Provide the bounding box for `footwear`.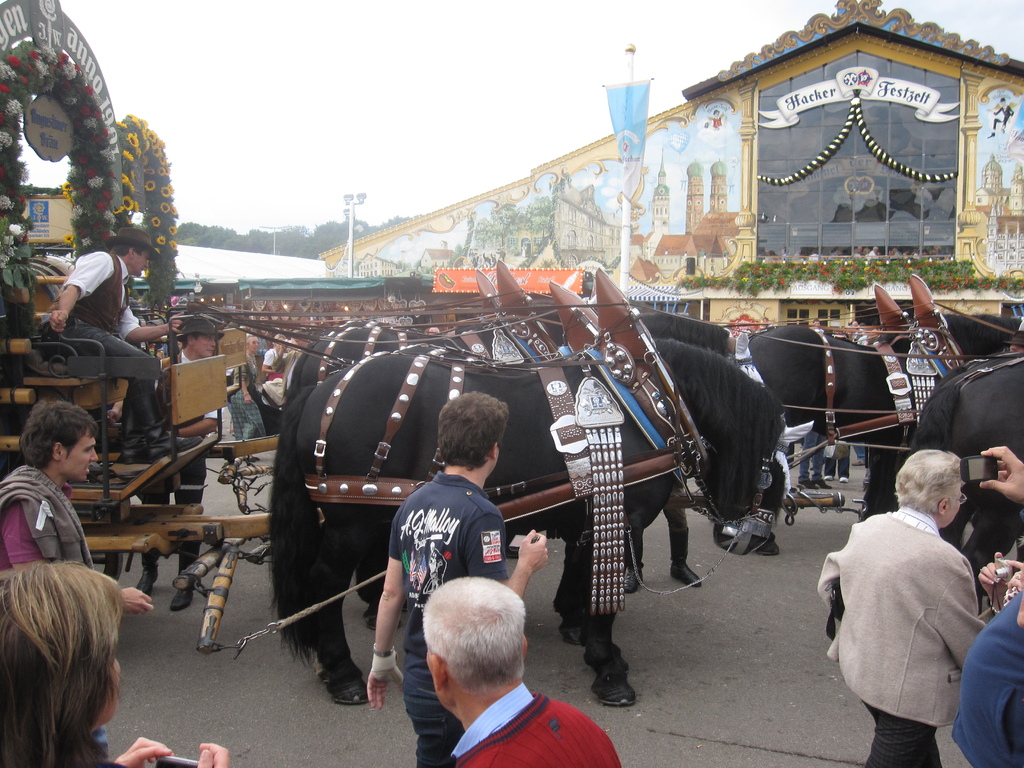
[x1=839, y1=474, x2=847, y2=485].
